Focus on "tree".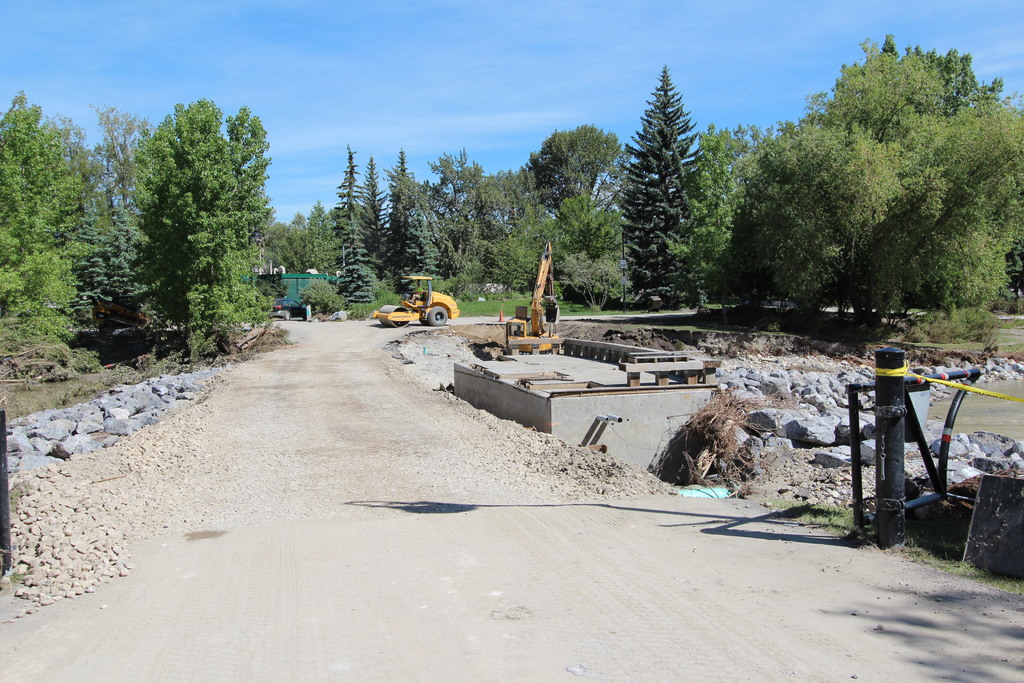
Focused at bbox(330, 145, 376, 303).
